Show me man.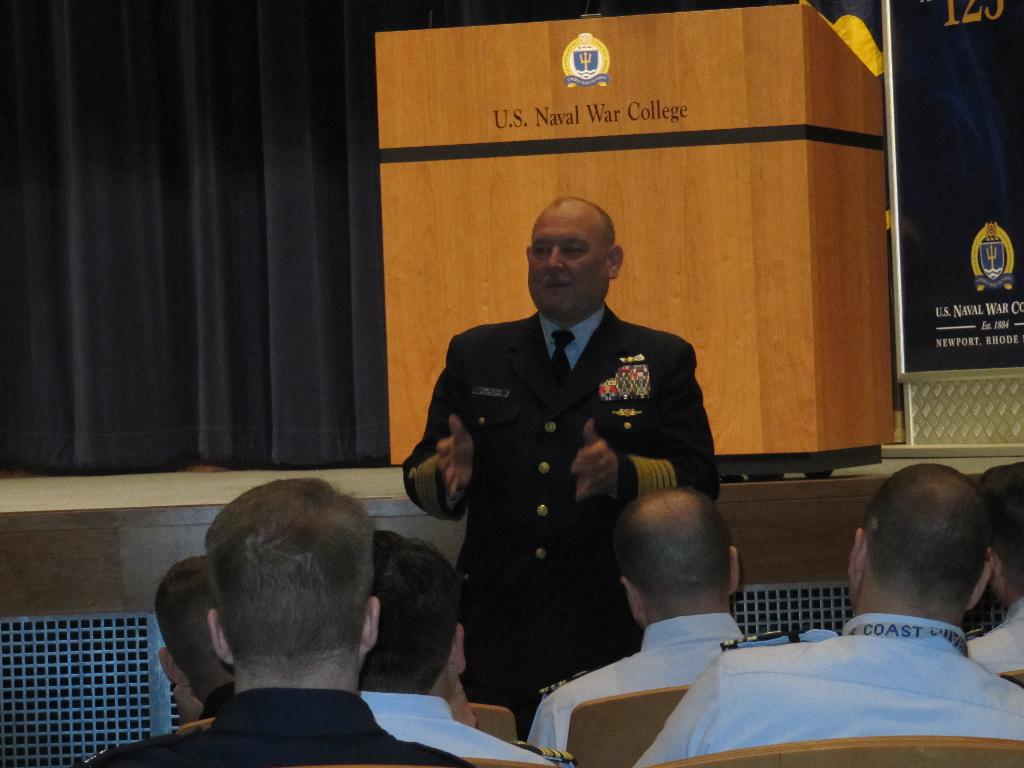
man is here: BBox(354, 531, 576, 767).
